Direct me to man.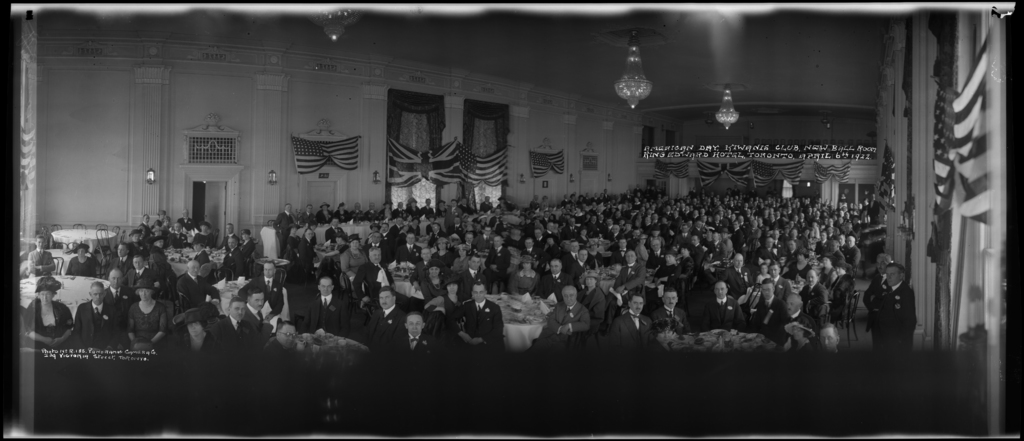
Direction: [223, 233, 241, 276].
